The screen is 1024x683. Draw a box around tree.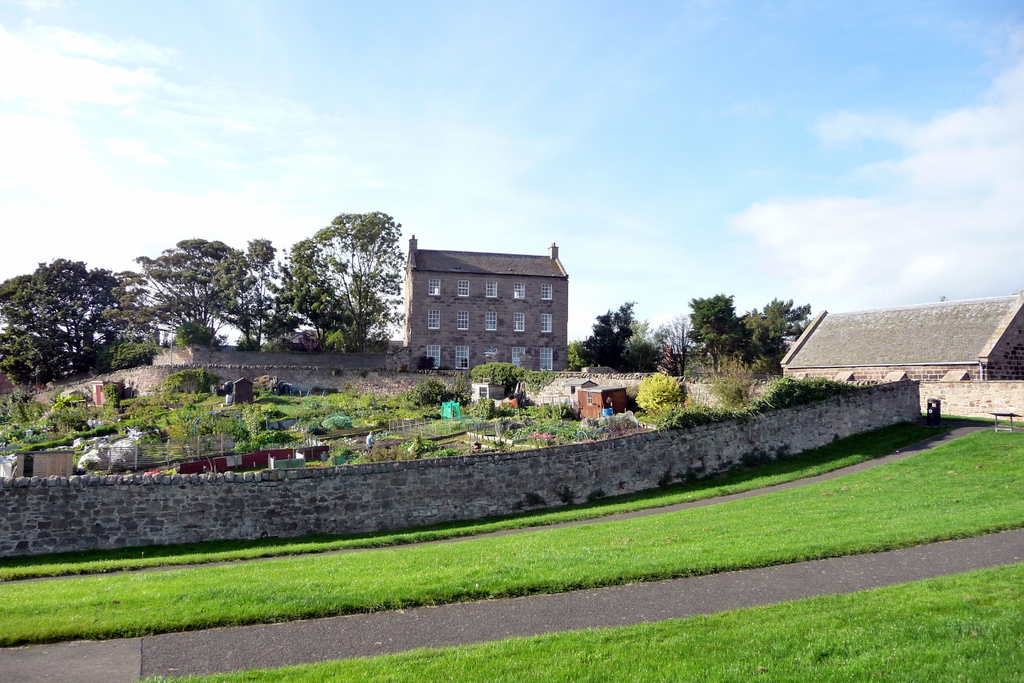
bbox=[234, 233, 268, 364].
